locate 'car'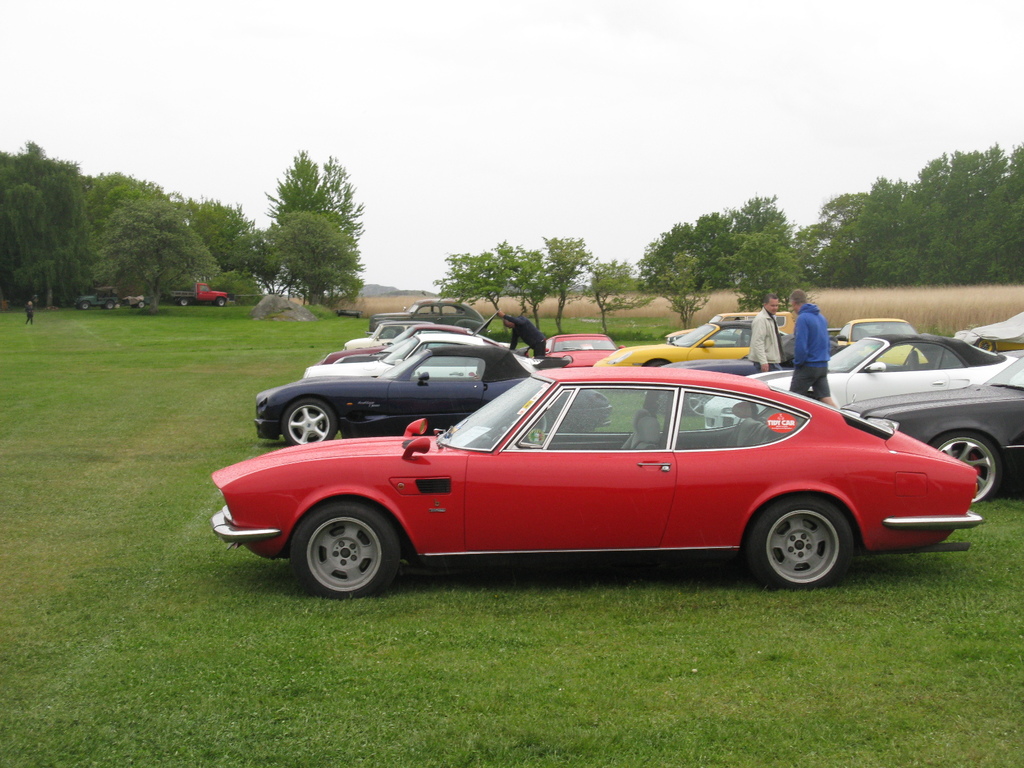
box=[209, 357, 993, 596]
